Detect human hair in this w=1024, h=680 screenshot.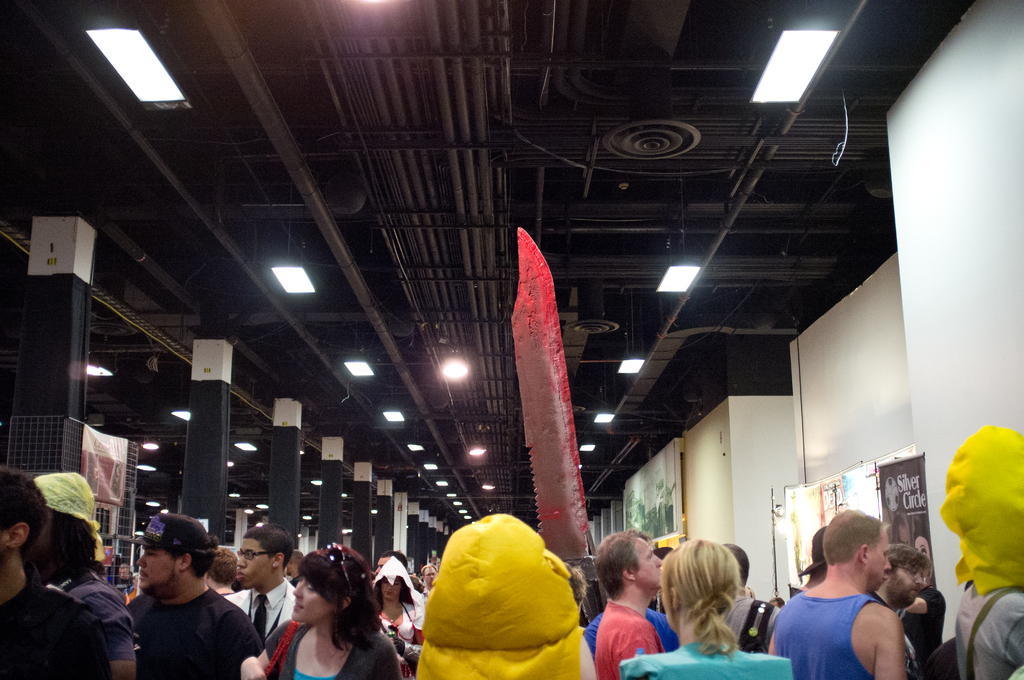
Detection: locate(242, 522, 294, 564).
